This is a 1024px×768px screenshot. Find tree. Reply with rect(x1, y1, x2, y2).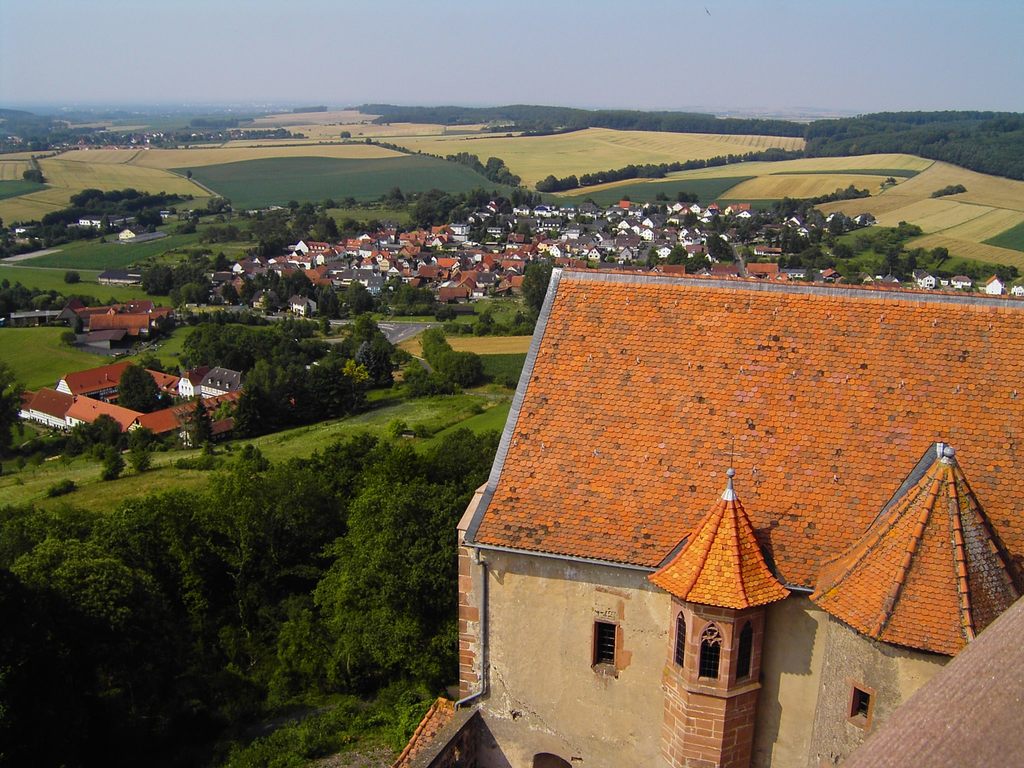
rect(236, 445, 270, 472).
